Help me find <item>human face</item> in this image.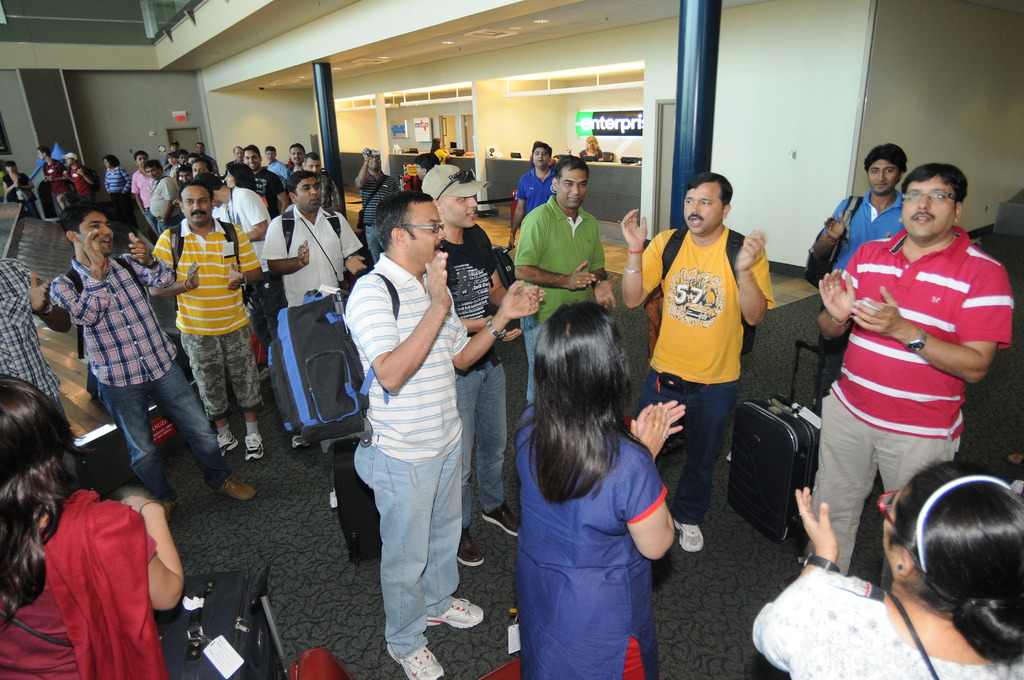
Found it: box(296, 177, 322, 213).
